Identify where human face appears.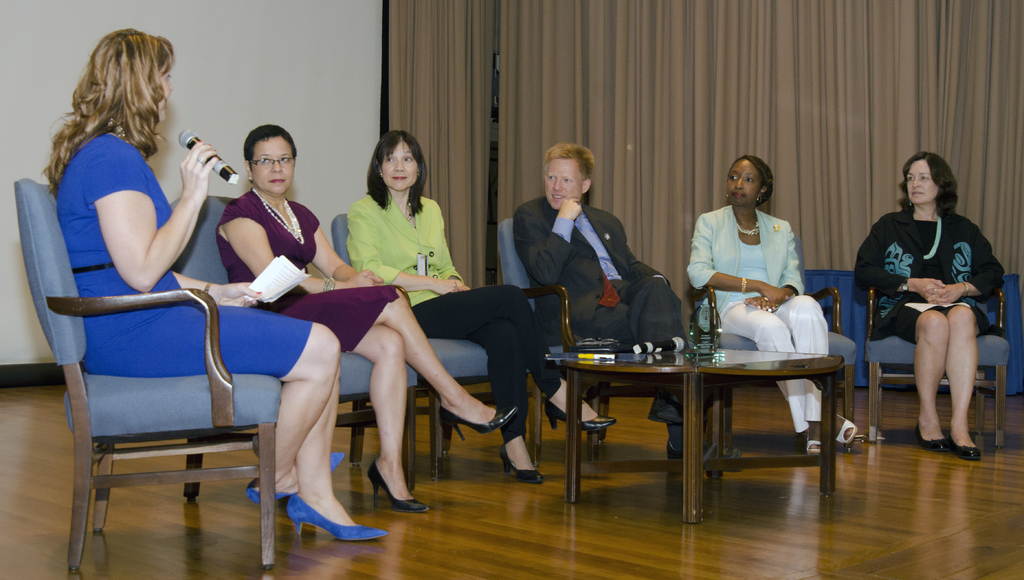
Appears at [x1=252, y1=138, x2=297, y2=193].
